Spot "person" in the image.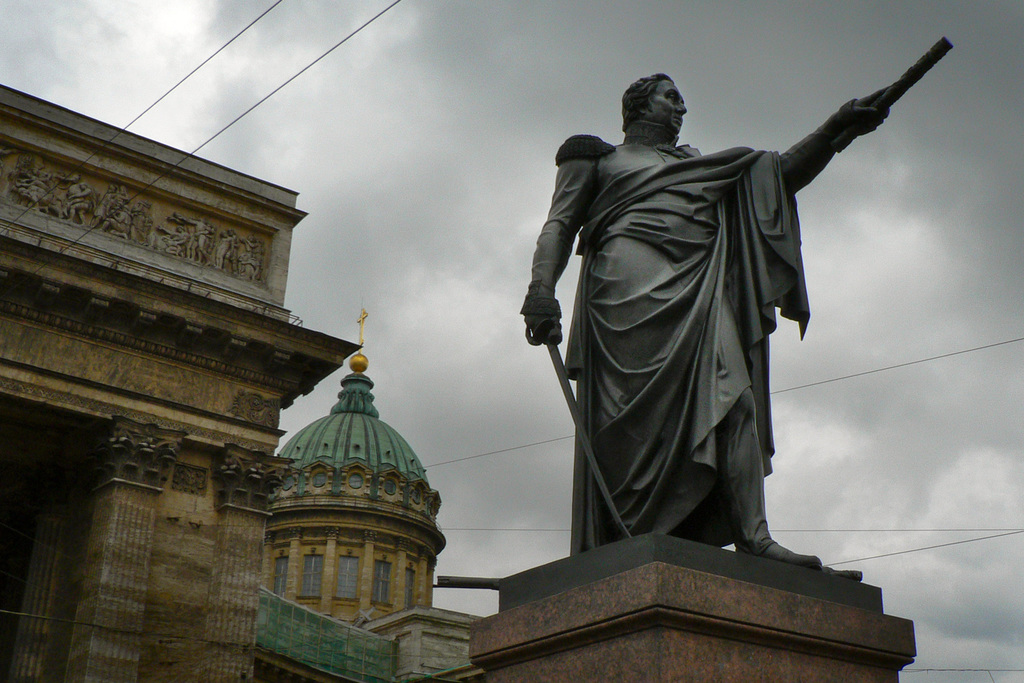
"person" found at bbox=(521, 67, 895, 575).
